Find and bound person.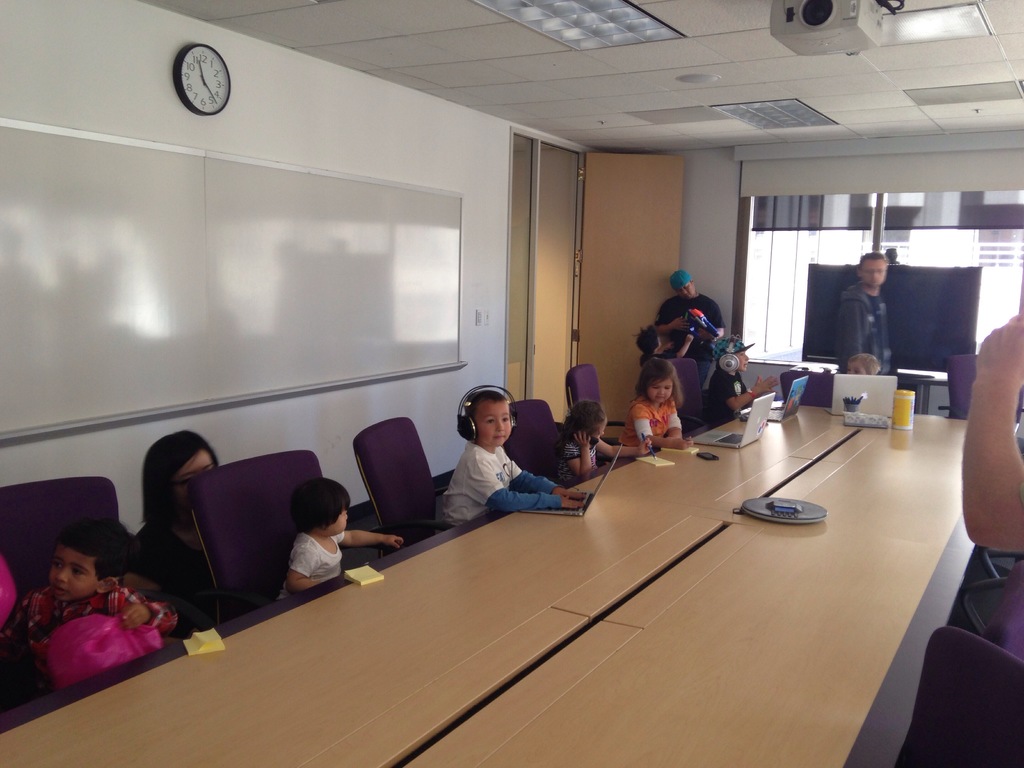
Bound: Rect(617, 358, 689, 451).
